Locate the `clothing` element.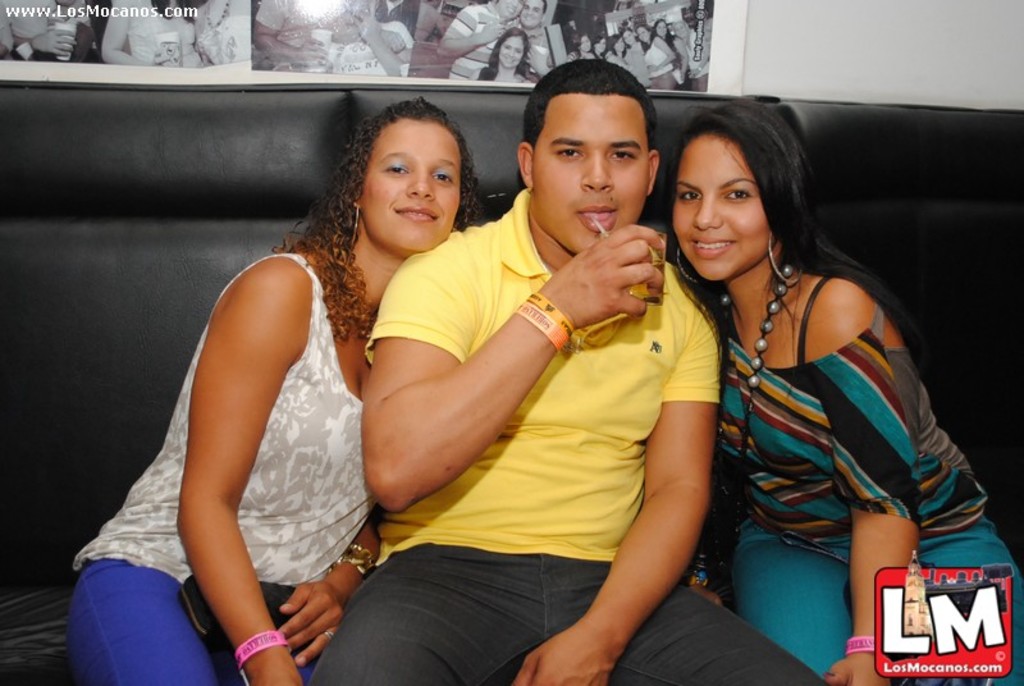
Element bbox: <bbox>415, 1, 443, 40</bbox>.
